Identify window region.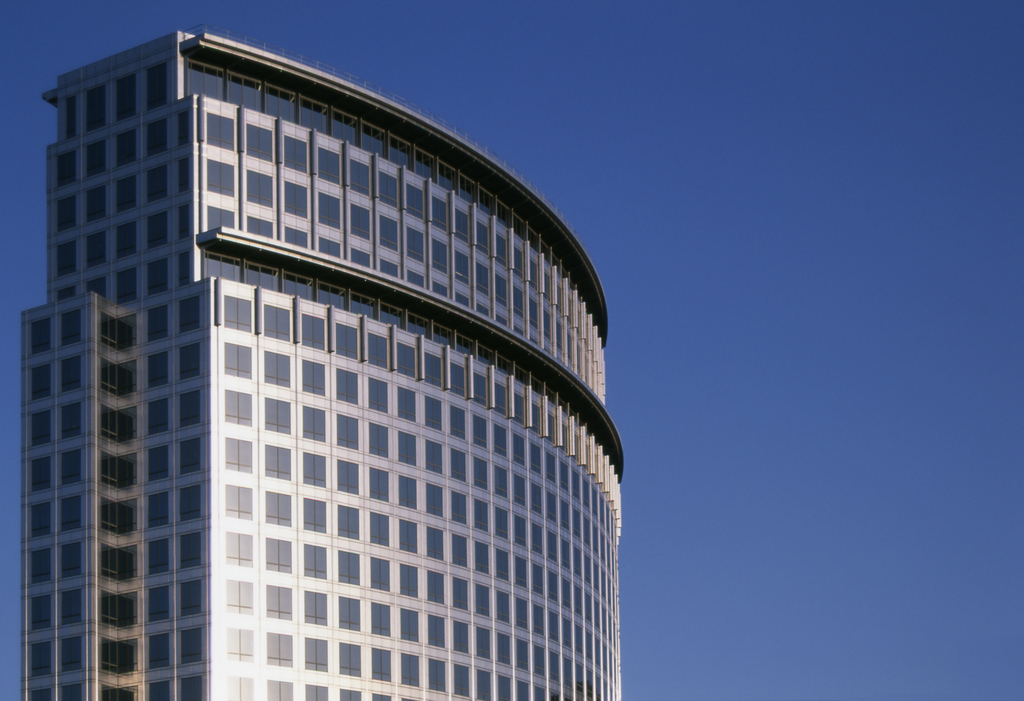
Region: 395:520:419:556.
